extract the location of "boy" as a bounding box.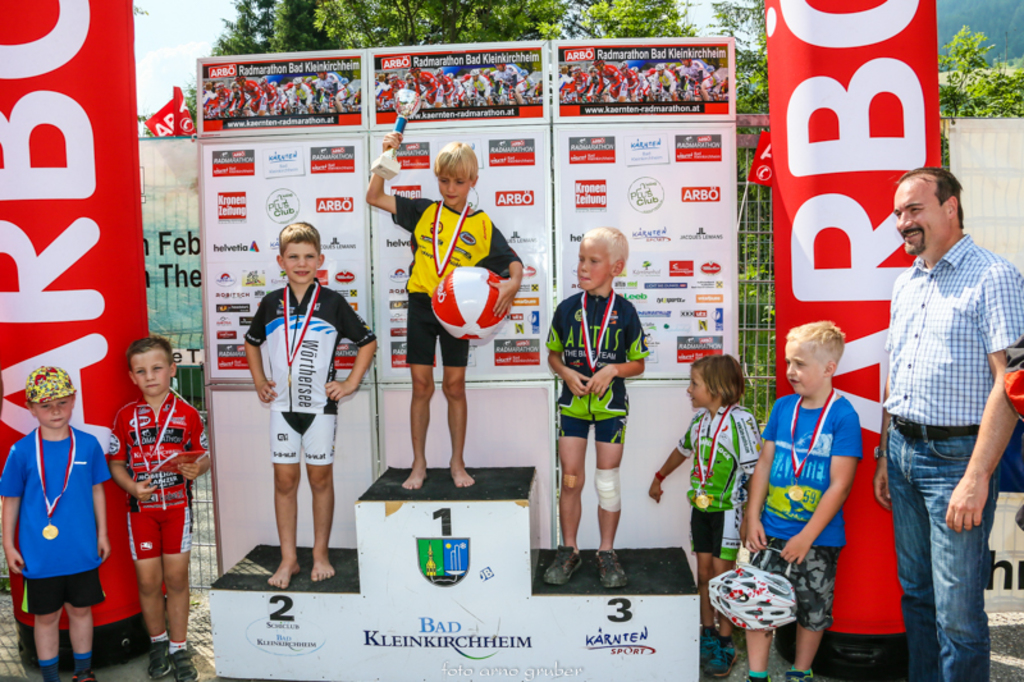
locate(109, 339, 220, 681).
